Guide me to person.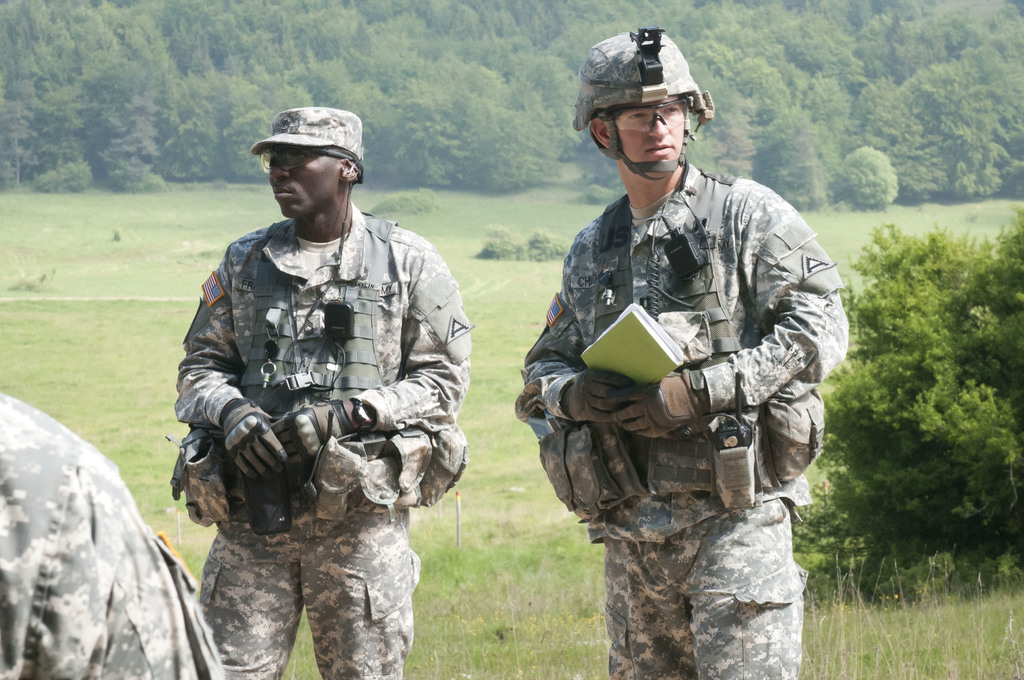
Guidance: (176,108,476,679).
